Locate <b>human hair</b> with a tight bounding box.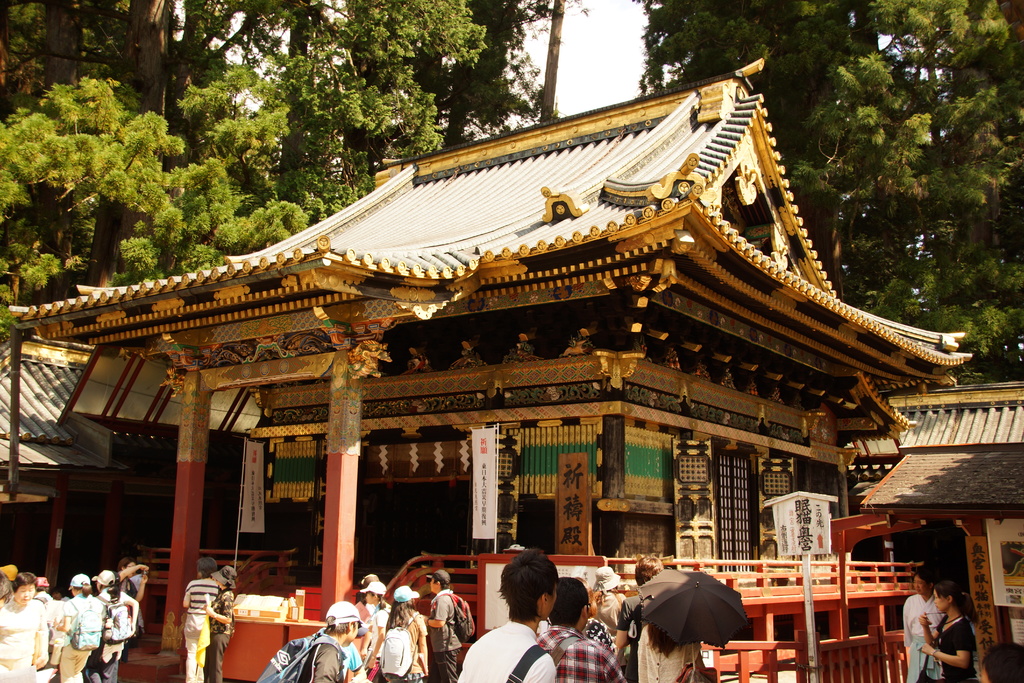
select_region(388, 602, 412, 629).
